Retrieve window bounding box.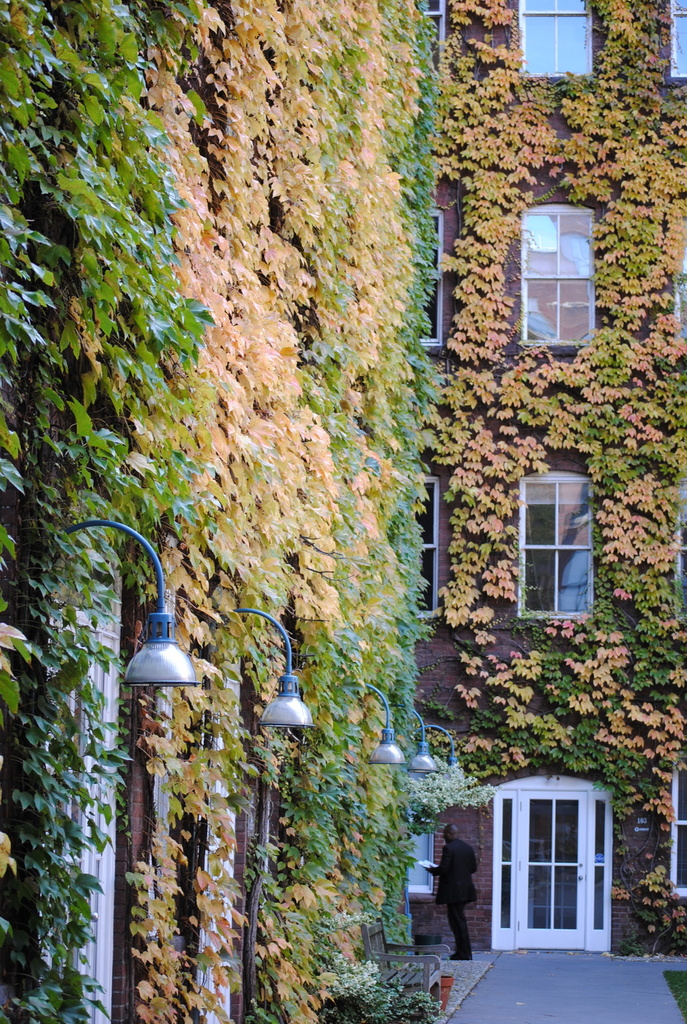
Bounding box: 404/477/442/622.
